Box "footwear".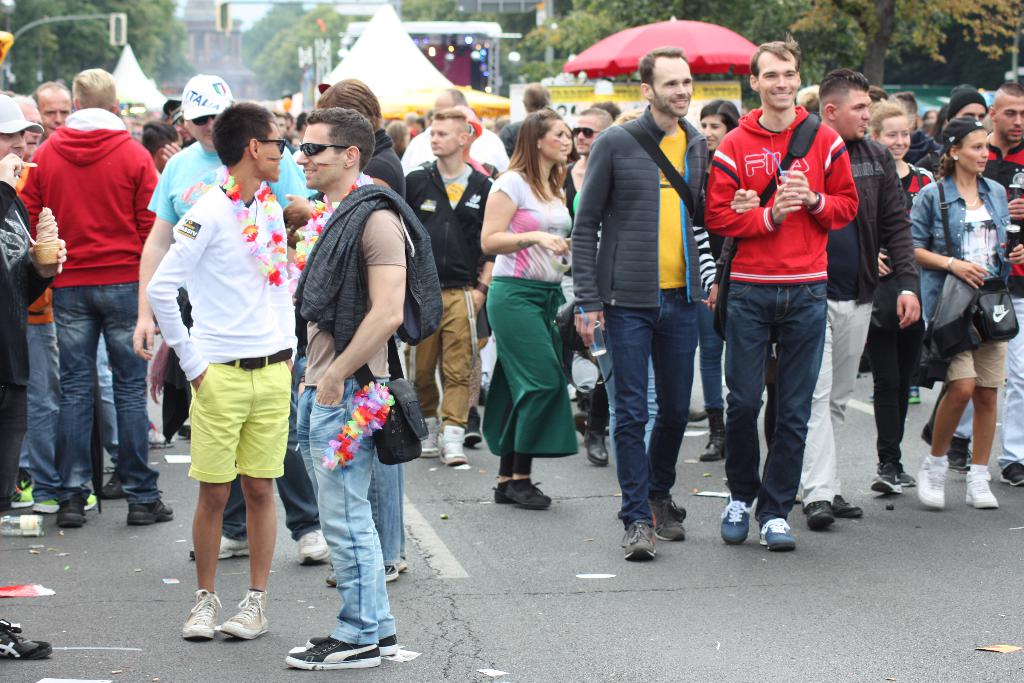
[x1=10, y1=479, x2=35, y2=509].
